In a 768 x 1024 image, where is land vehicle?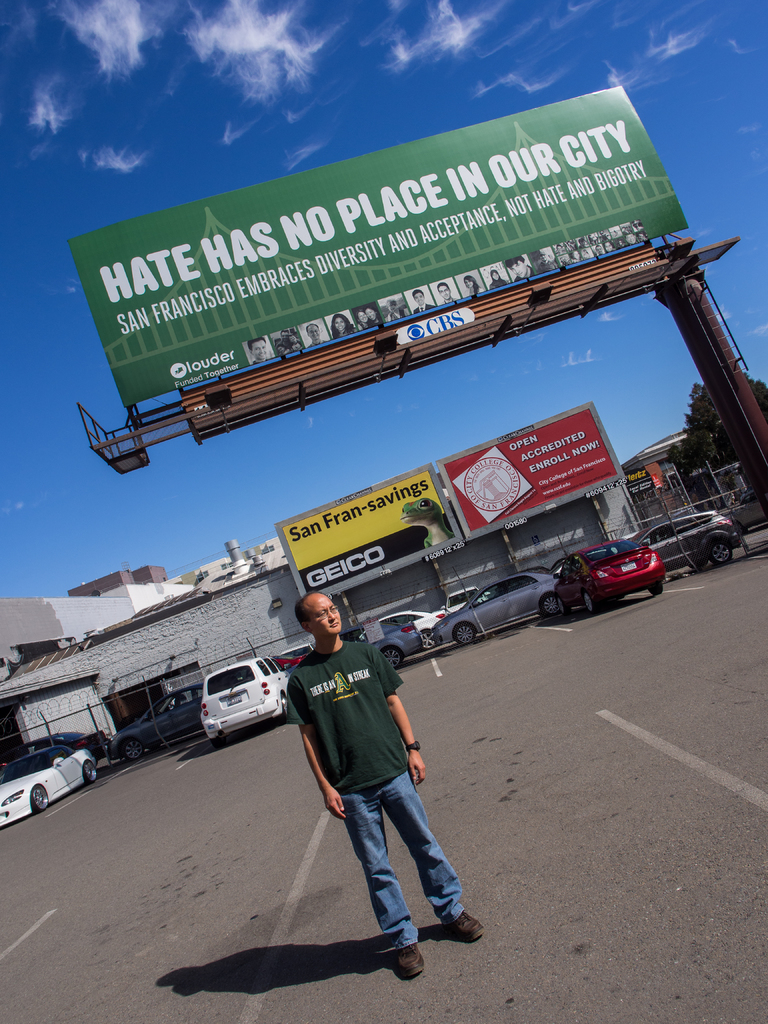
[x1=555, y1=550, x2=614, y2=580].
